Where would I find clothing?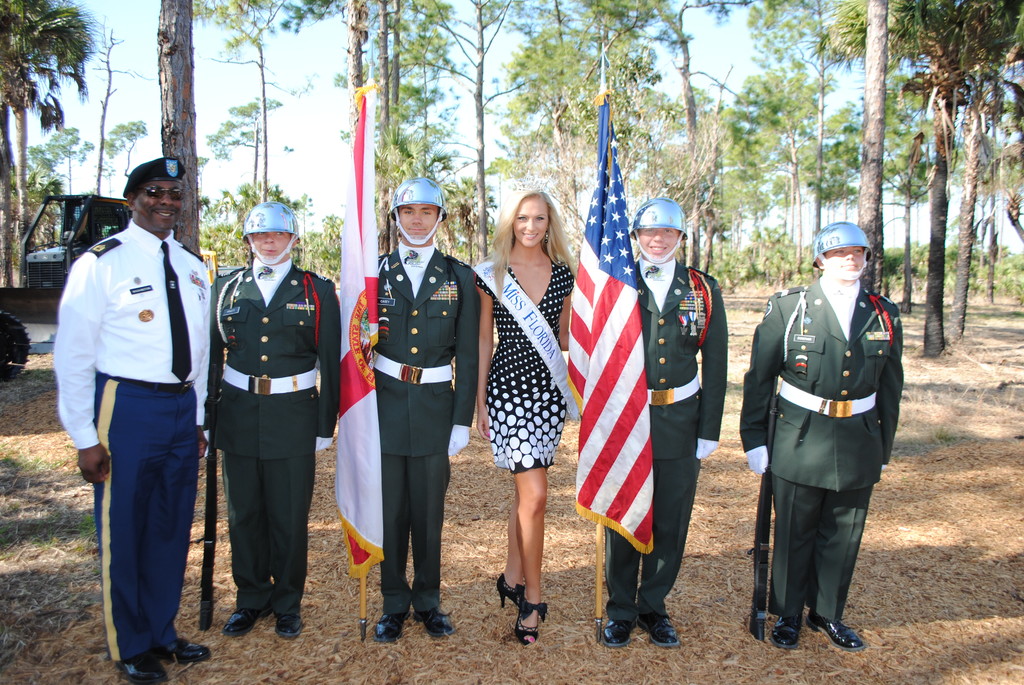
At BBox(476, 262, 577, 468).
